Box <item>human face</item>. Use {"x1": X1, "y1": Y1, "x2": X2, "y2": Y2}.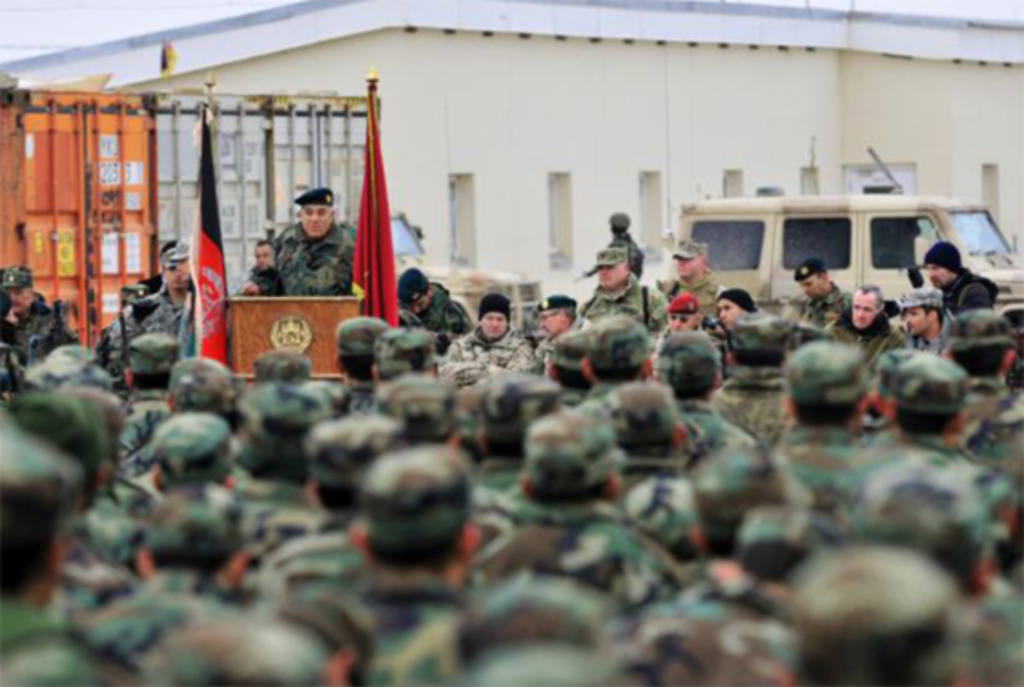
{"x1": 2, "y1": 279, "x2": 38, "y2": 313}.
